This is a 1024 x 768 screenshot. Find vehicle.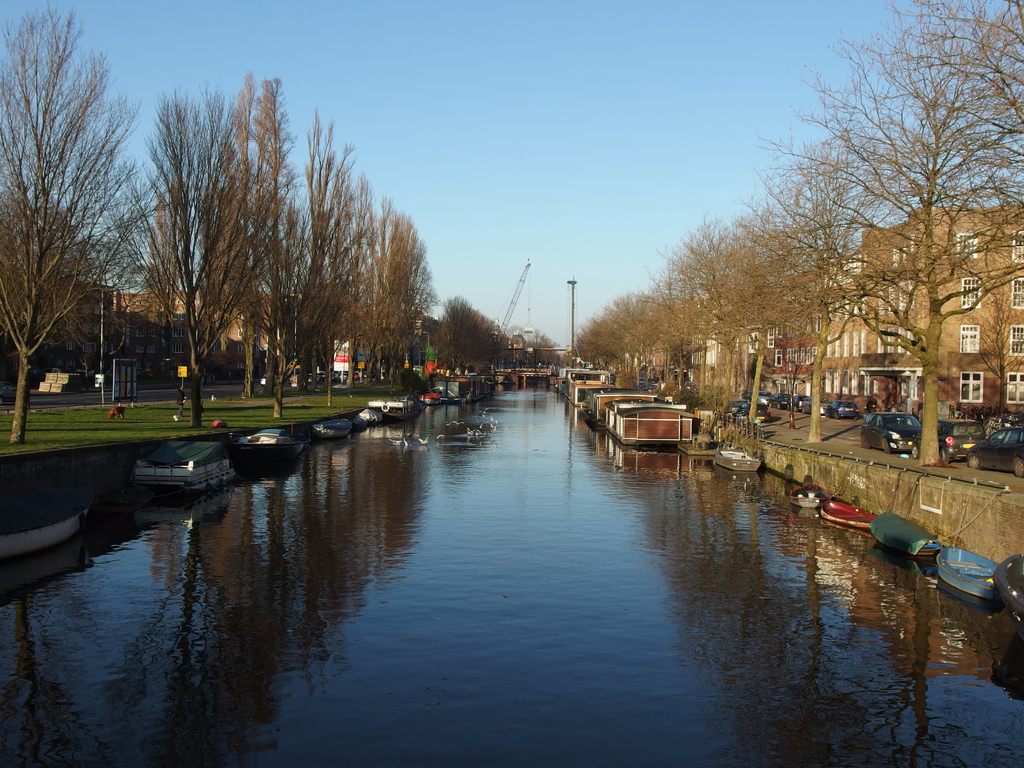
Bounding box: x1=790 y1=479 x2=828 y2=509.
